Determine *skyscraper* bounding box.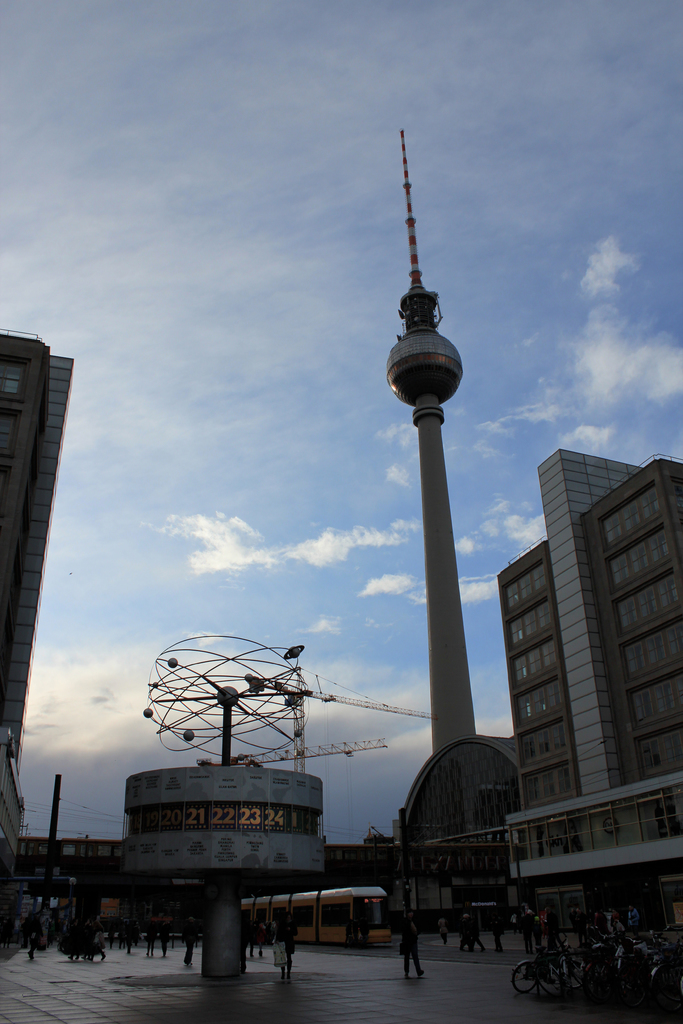
Determined: select_region(0, 326, 71, 736).
